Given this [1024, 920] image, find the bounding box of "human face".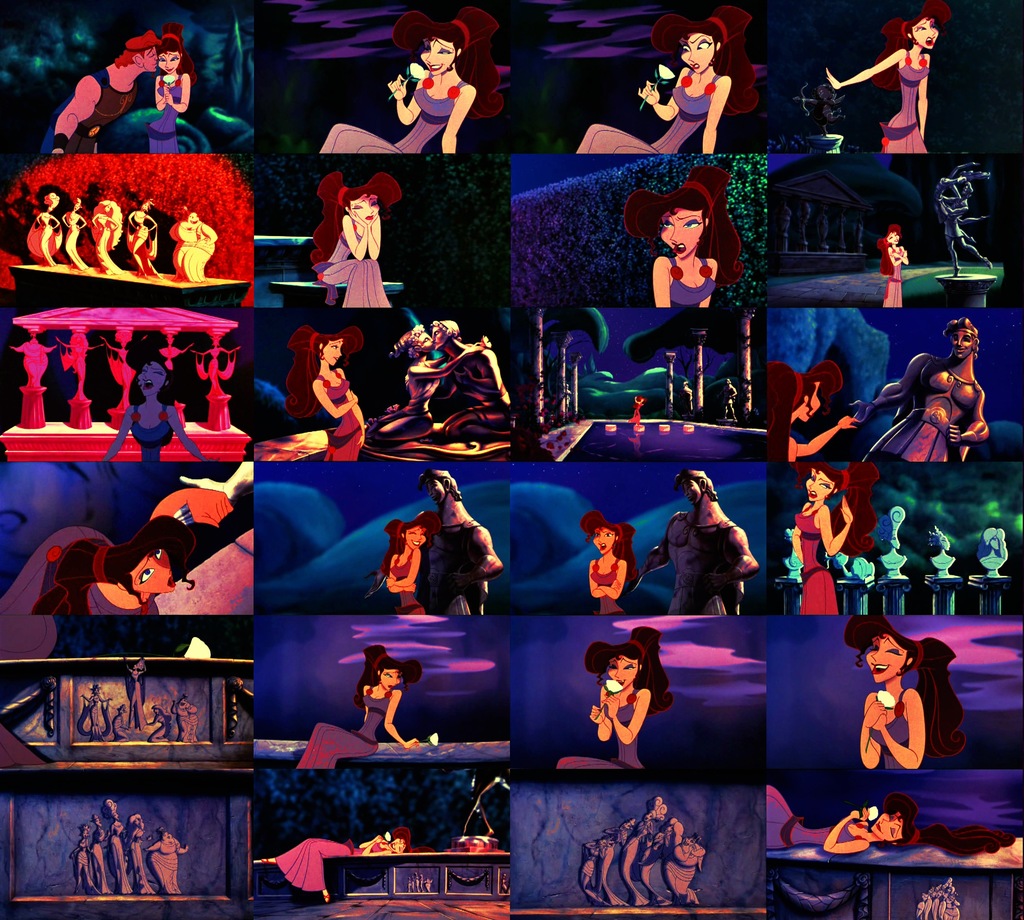
Rect(102, 202, 110, 212).
